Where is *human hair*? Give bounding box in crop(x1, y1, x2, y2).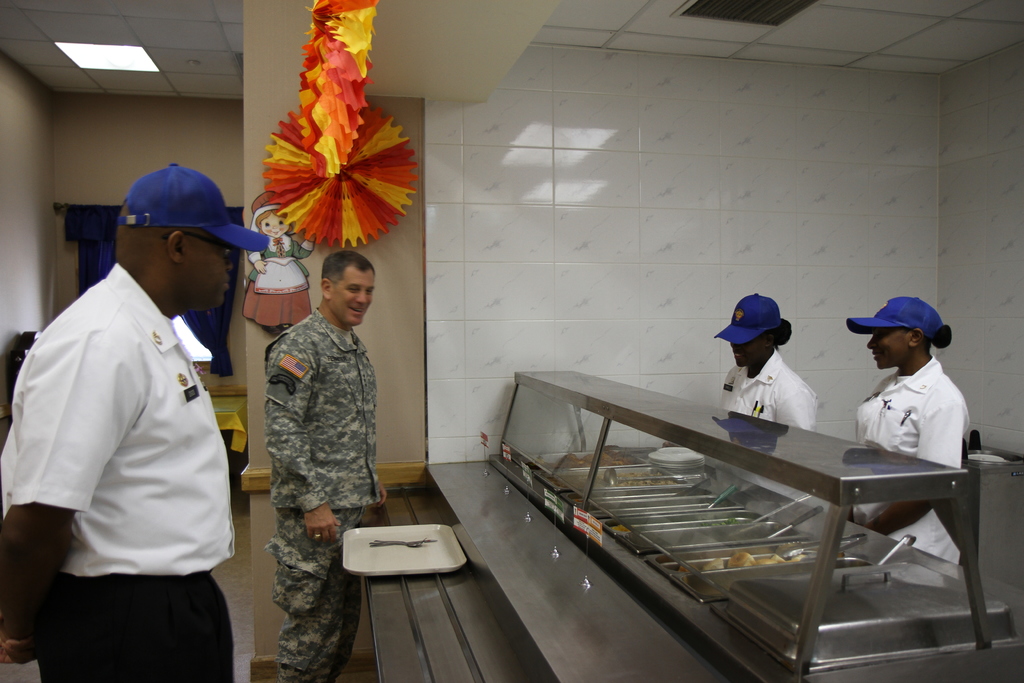
crop(932, 327, 953, 348).
